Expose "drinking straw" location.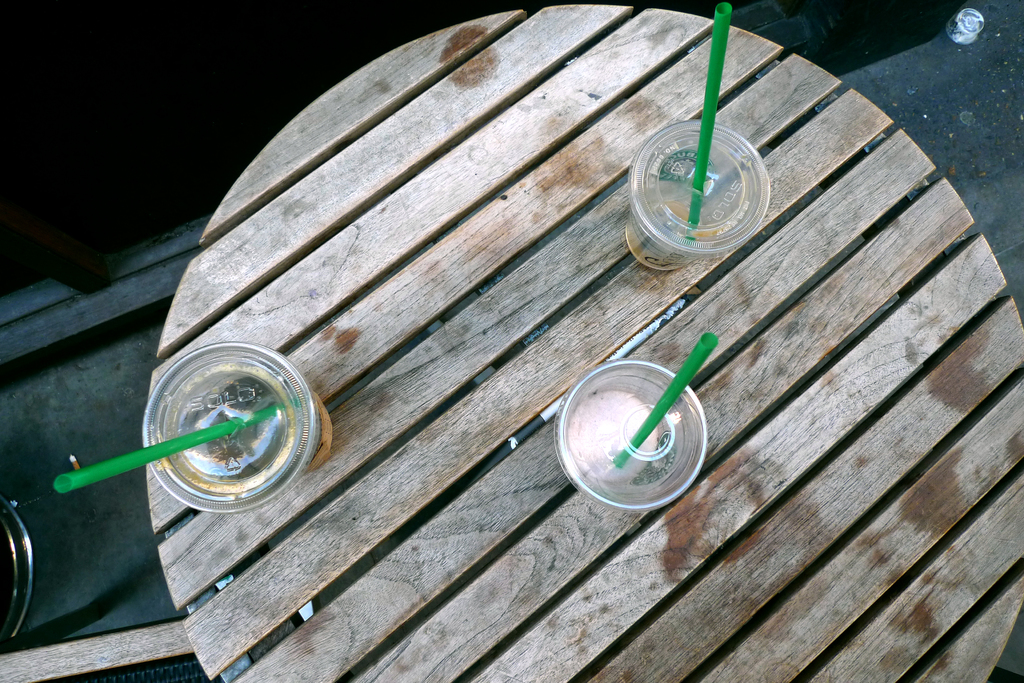
Exposed at region(683, 4, 732, 242).
